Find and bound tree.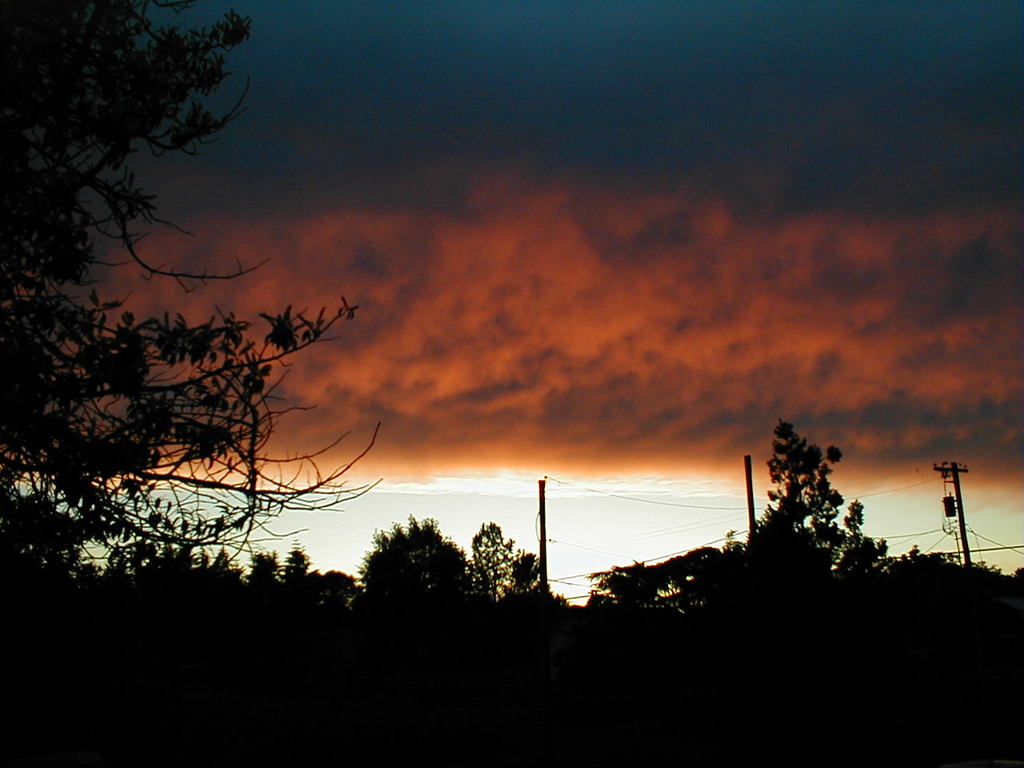
Bound: (left=463, top=517, right=525, bottom=601).
